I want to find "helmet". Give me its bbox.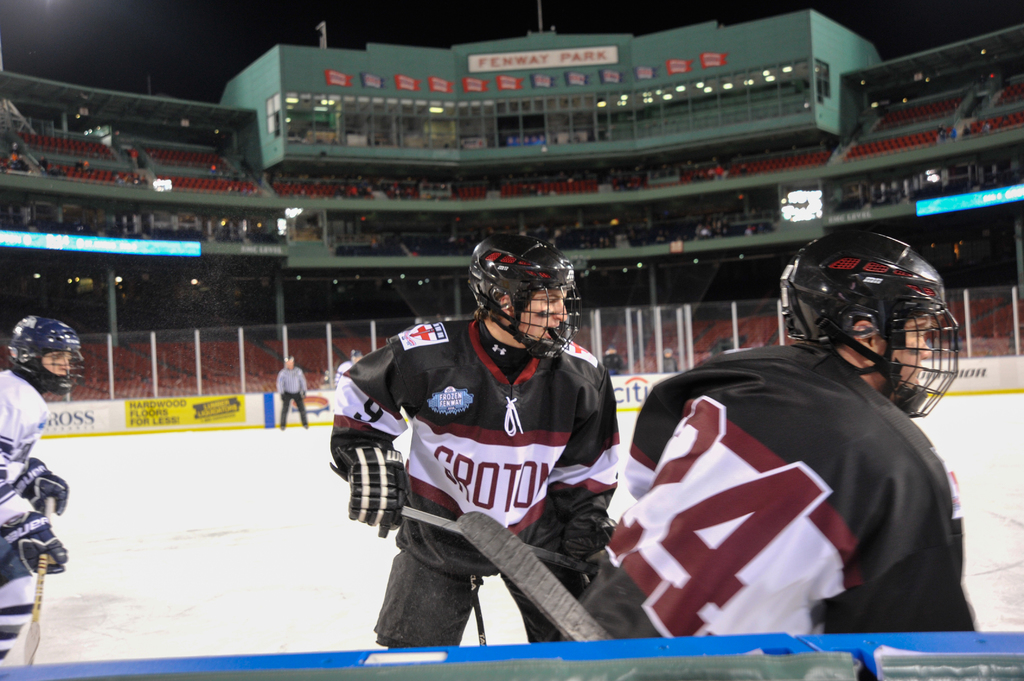
[left=6, top=316, right=83, bottom=398].
